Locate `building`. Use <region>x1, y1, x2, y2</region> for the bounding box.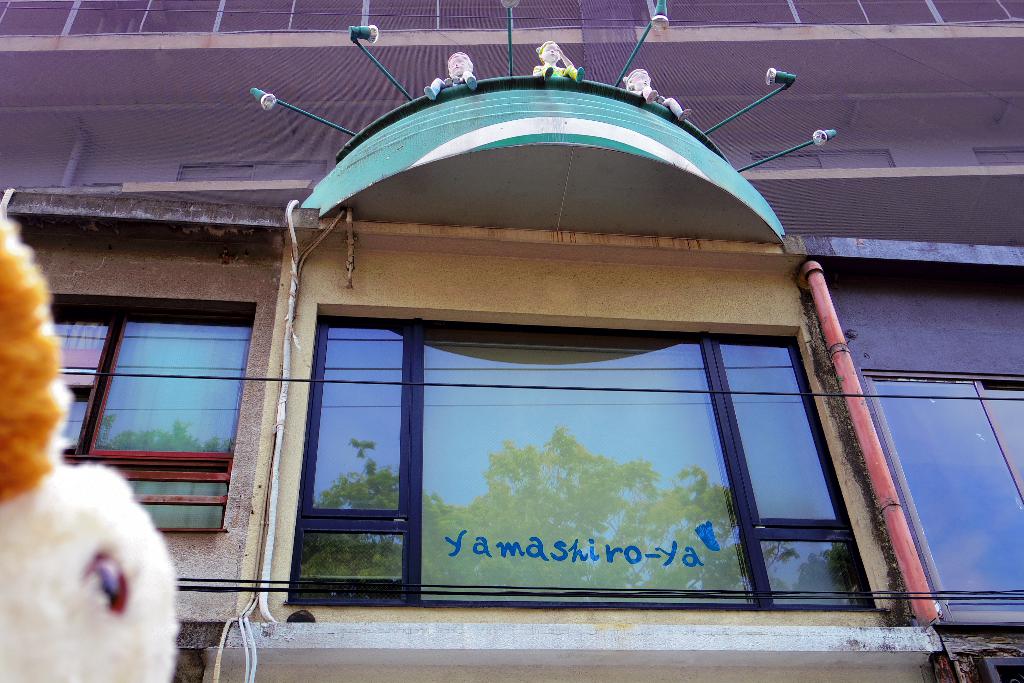
<region>1, 0, 1023, 682</region>.
